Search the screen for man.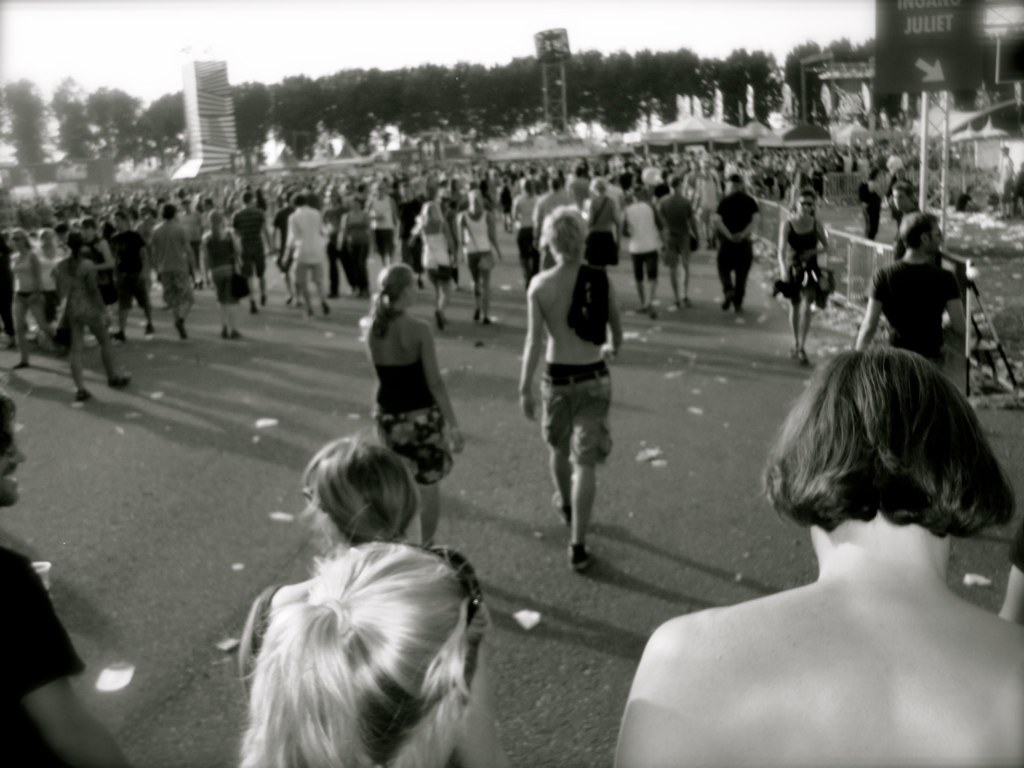
Found at <region>506, 181, 541, 285</region>.
